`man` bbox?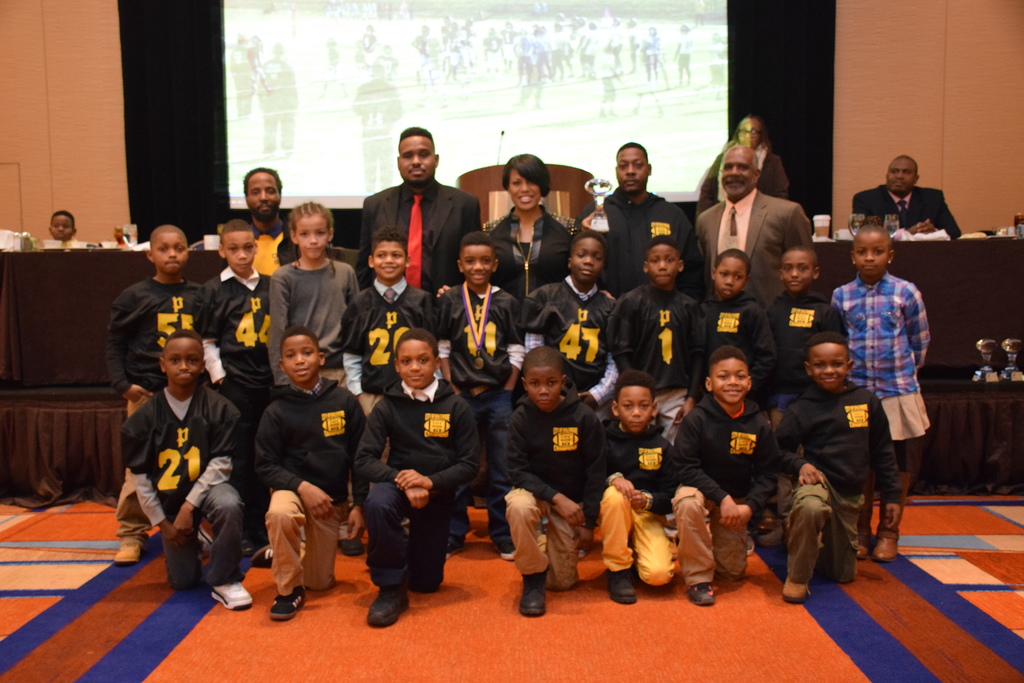
locate(232, 37, 258, 117)
